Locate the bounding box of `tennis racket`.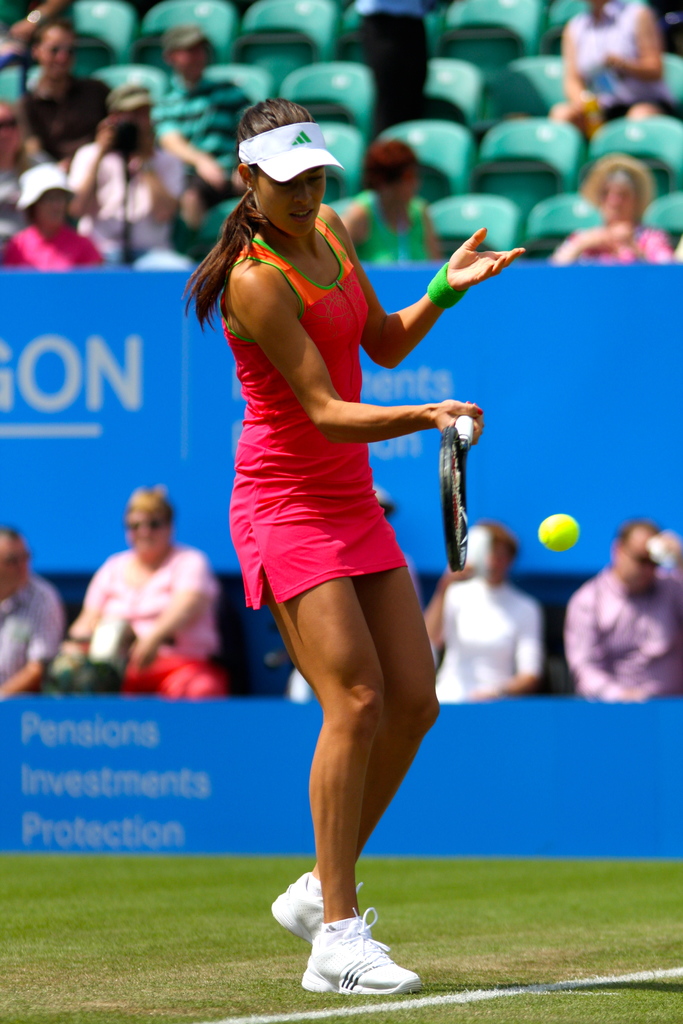
Bounding box: 440, 415, 473, 581.
